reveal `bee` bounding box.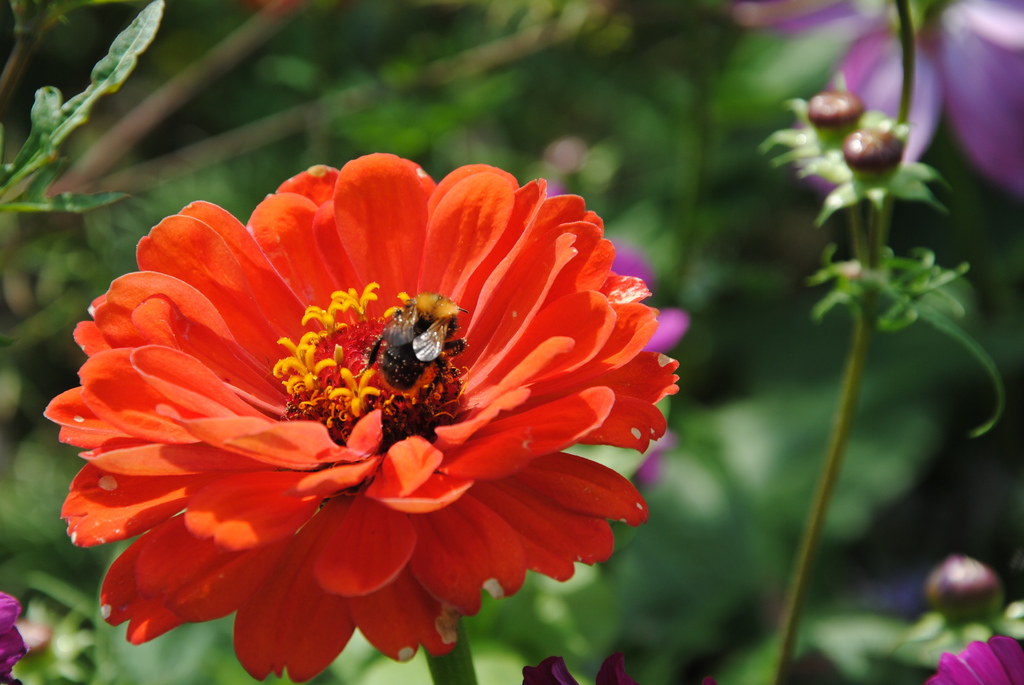
Revealed: [x1=351, y1=303, x2=442, y2=409].
